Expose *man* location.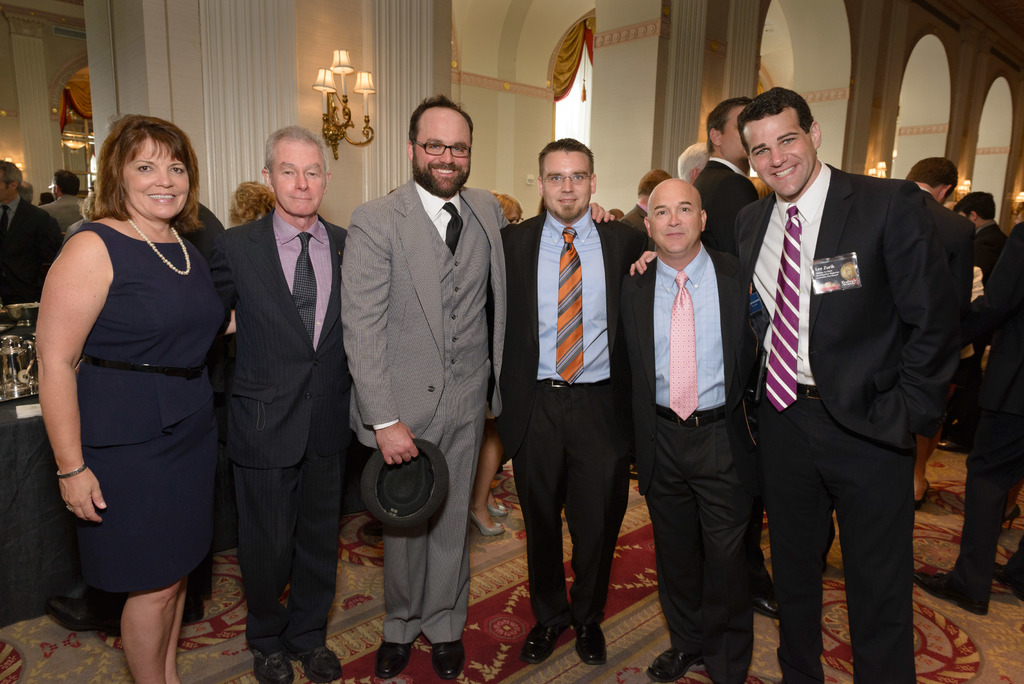
Exposed at (337,92,618,681).
